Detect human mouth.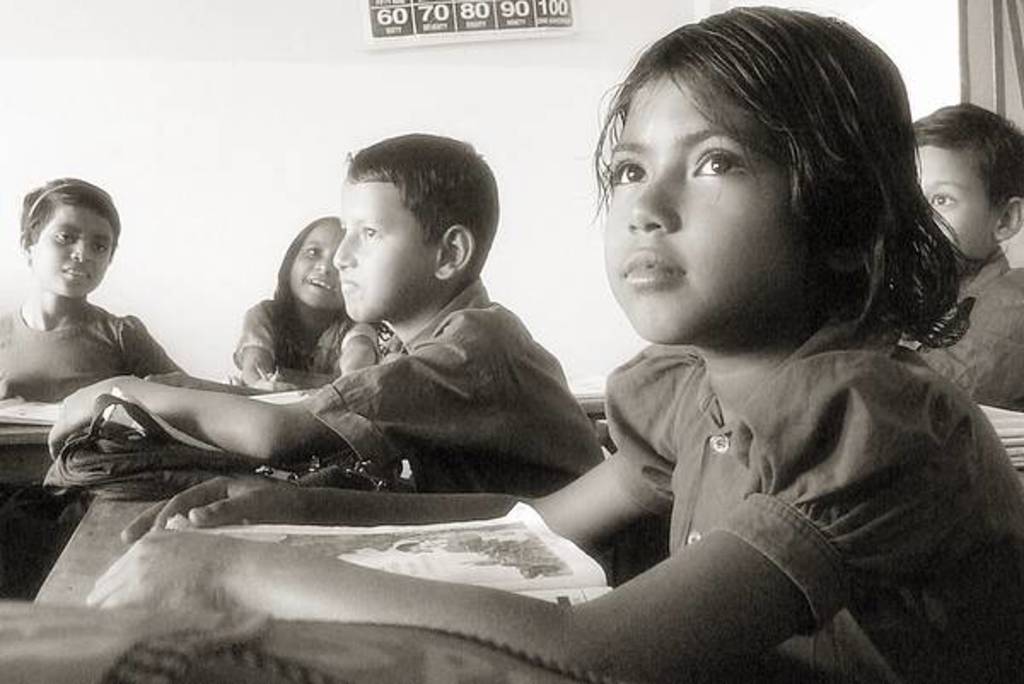
Detected at Rect(338, 278, 357, 292).
